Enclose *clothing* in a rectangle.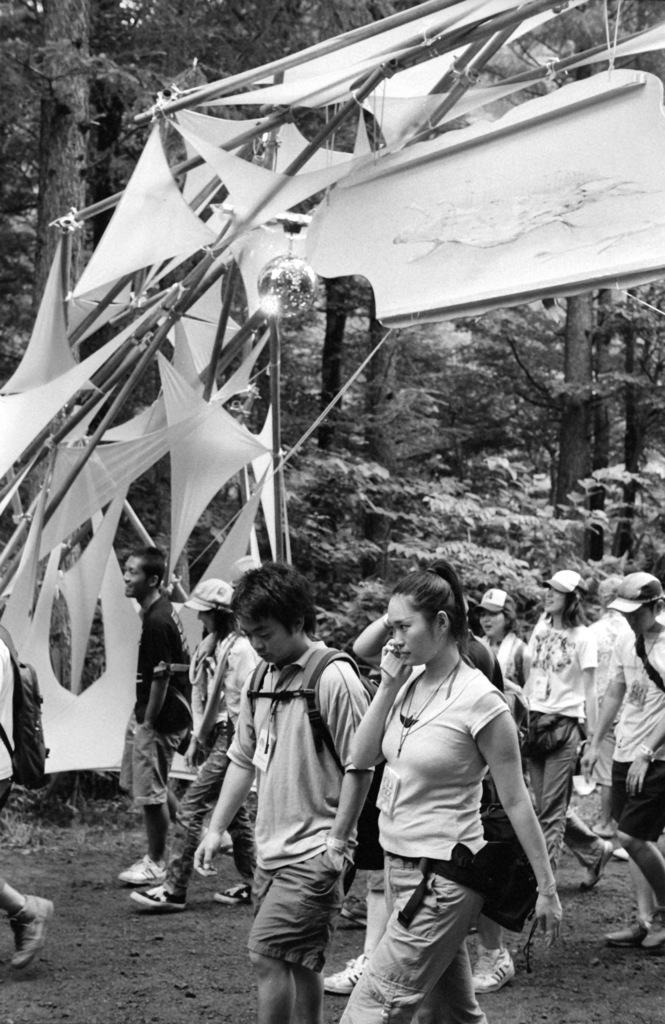
[352, 666, 530, 1023].
